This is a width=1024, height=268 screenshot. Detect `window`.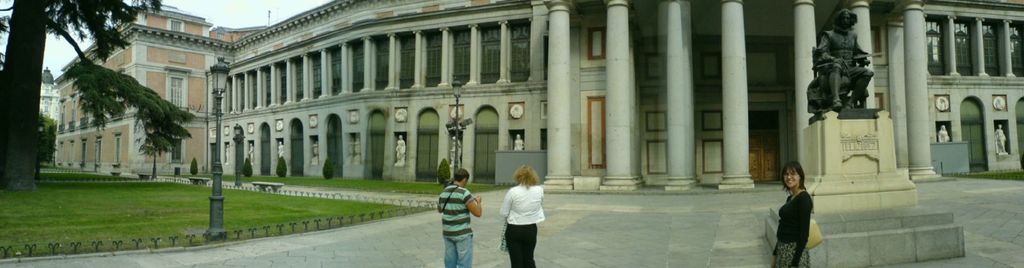
box=[57, 103, 67, 129].
